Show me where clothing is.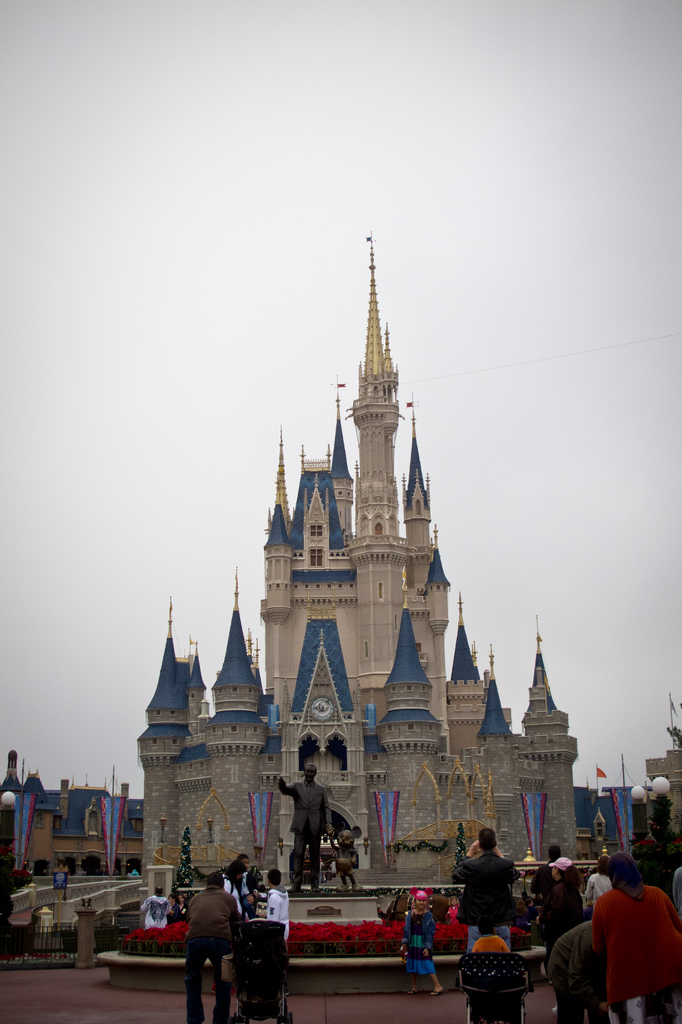
clothing is at [x1=672, y1=865, x2=681, y2=998].
